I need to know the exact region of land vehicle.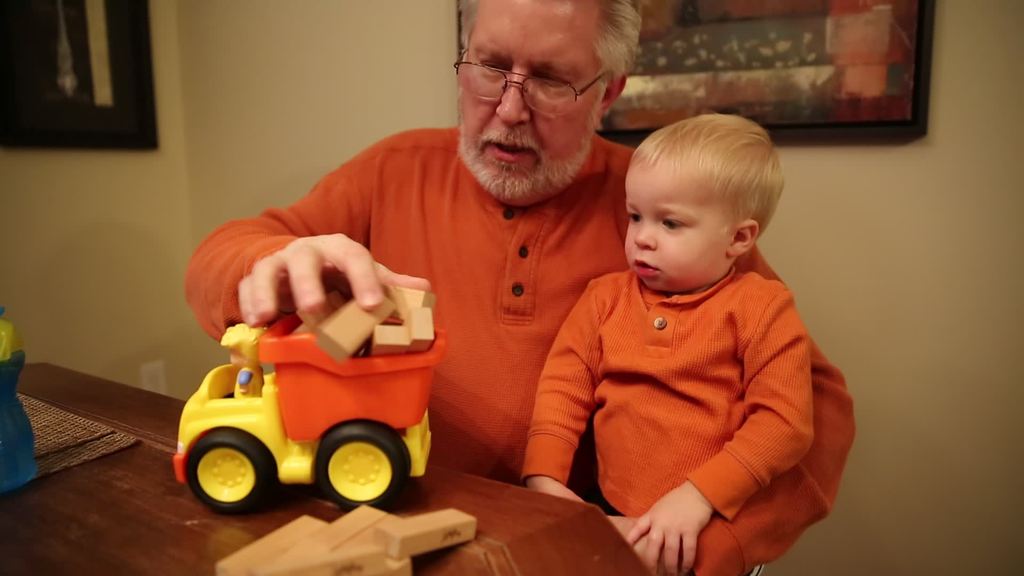
Region: 168, 293, 456, 516.
